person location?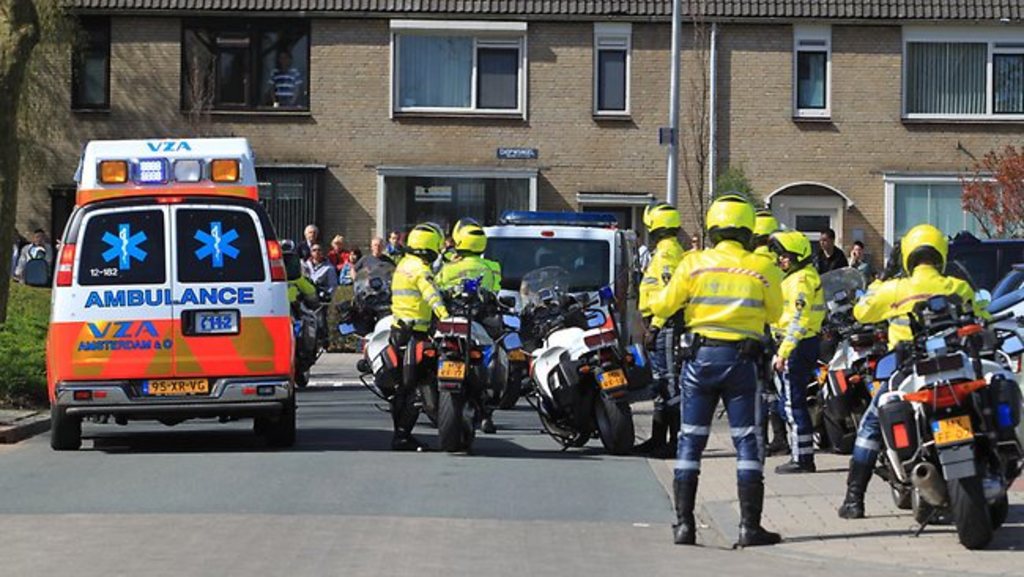
box(766, 230, 826, 468)
